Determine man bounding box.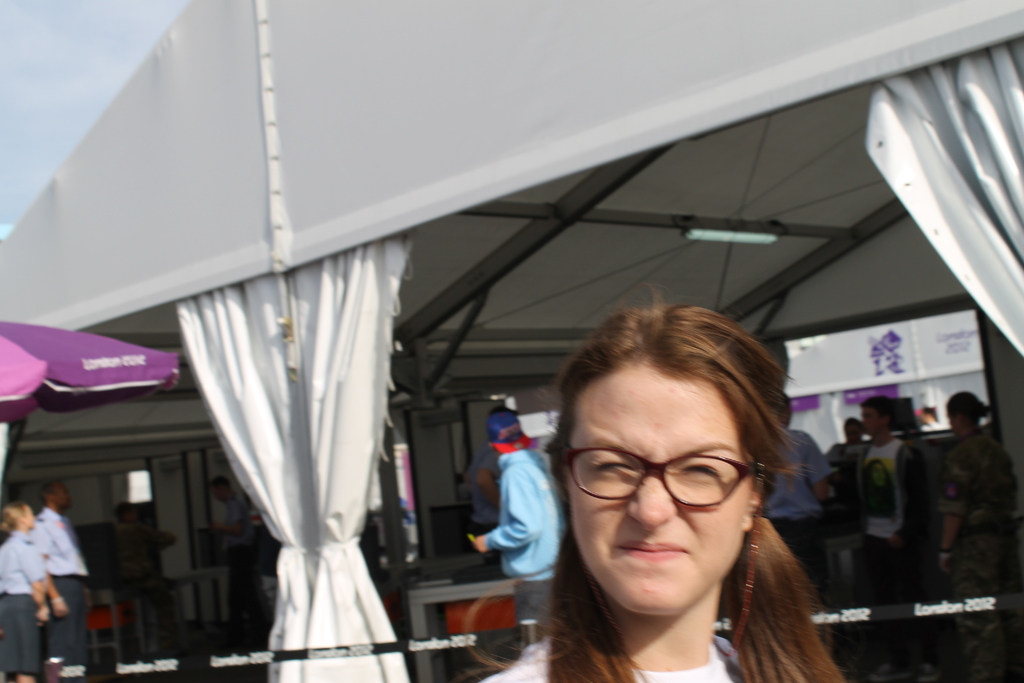
Determined: 761,392,829,595.
